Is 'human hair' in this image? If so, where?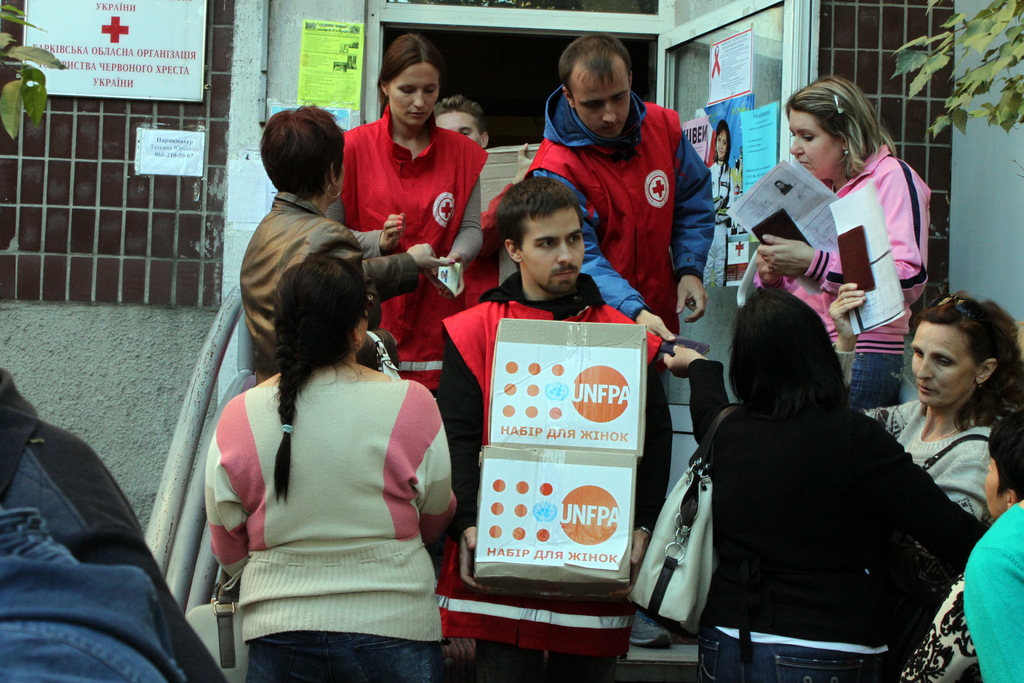
Yes, at (430,94,484,123).
